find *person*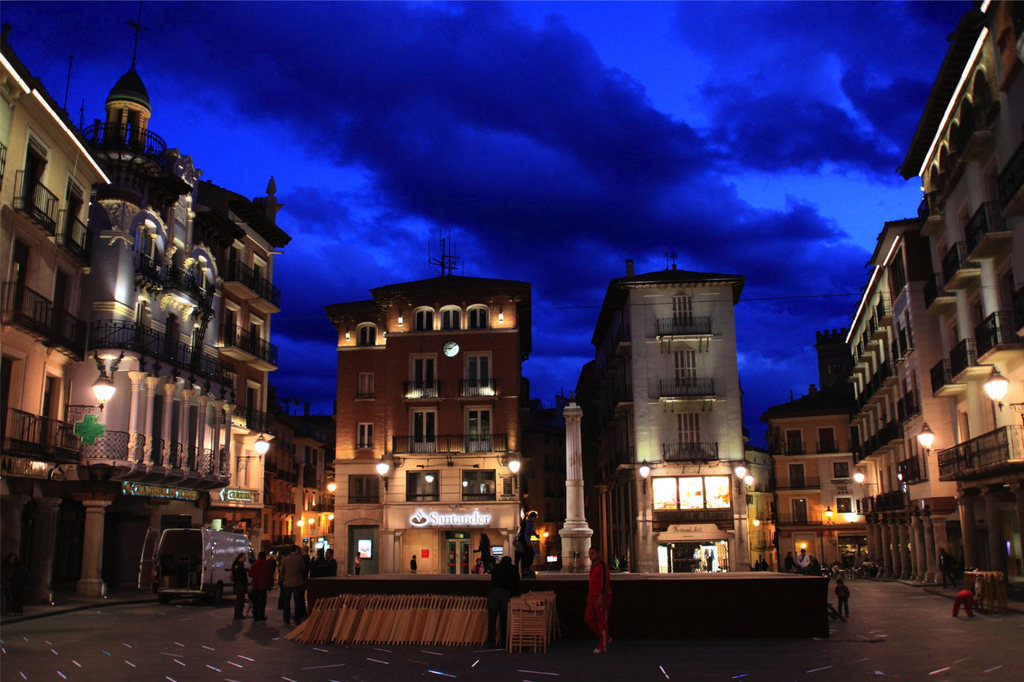
region(786, 548, 797, 574)
